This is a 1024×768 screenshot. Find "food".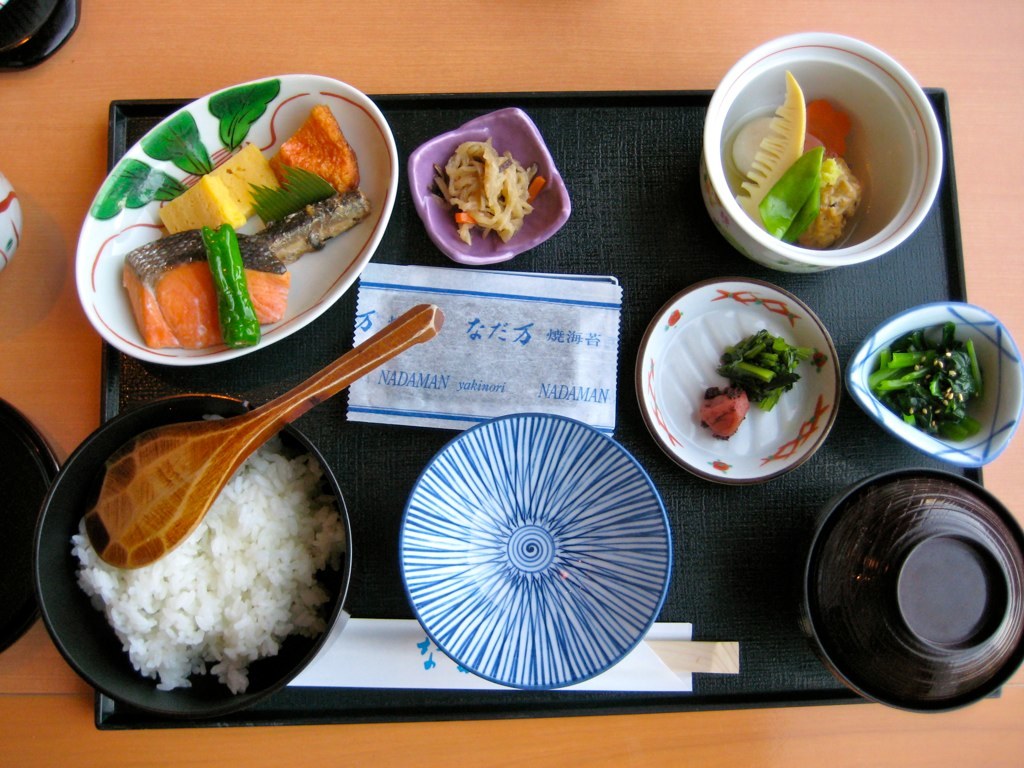
Bounding box: x1=202 y1=411 x2=228 y2=427.
